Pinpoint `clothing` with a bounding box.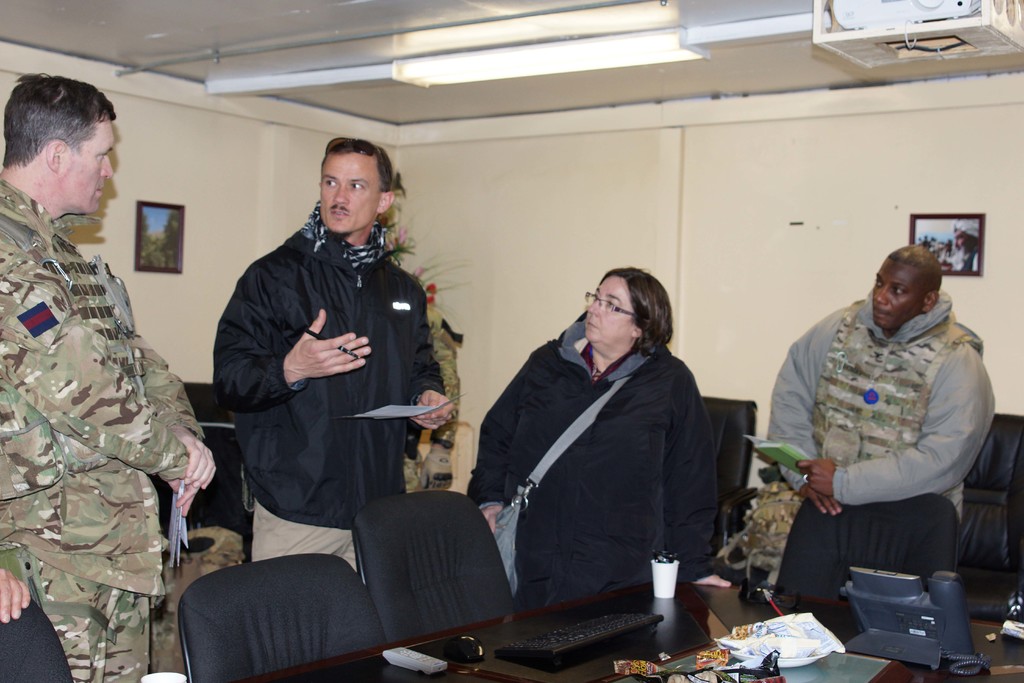
(217, 202, 448, 570).
